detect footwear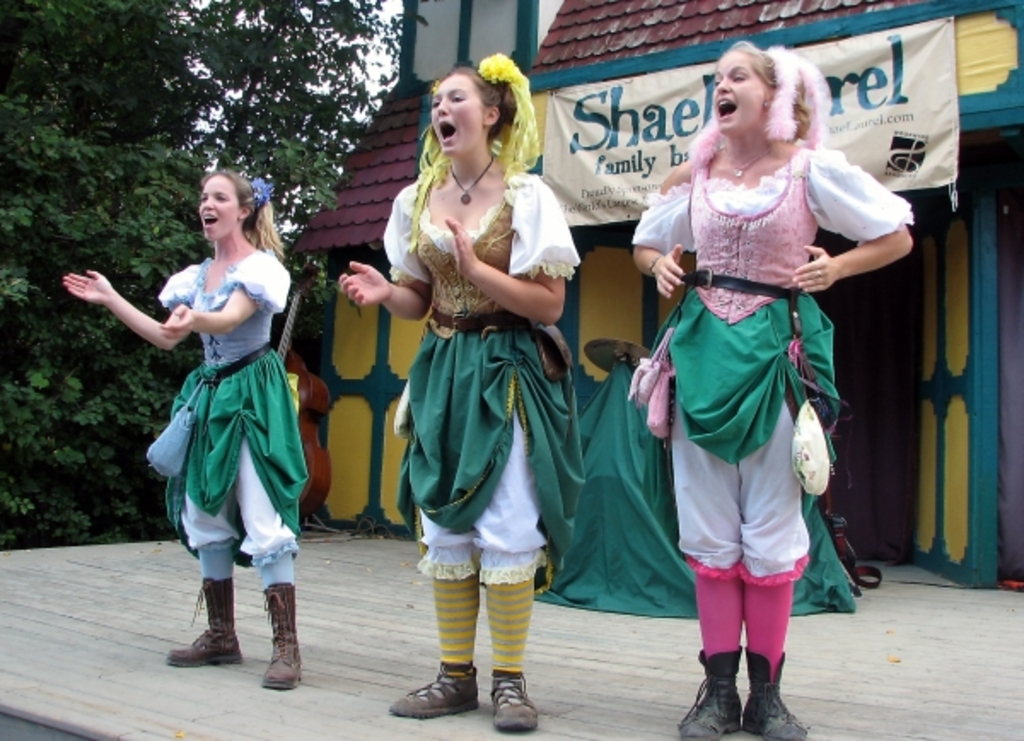
[265, 582, 304, 695]
